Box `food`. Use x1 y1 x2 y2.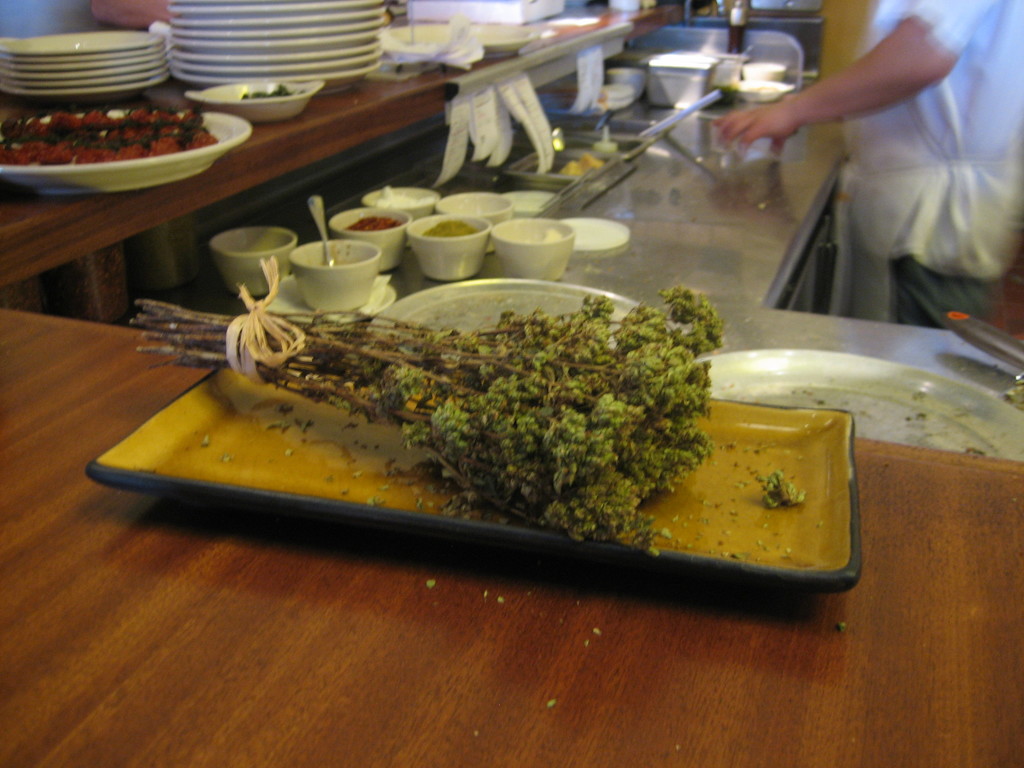
537 226 567 244.
